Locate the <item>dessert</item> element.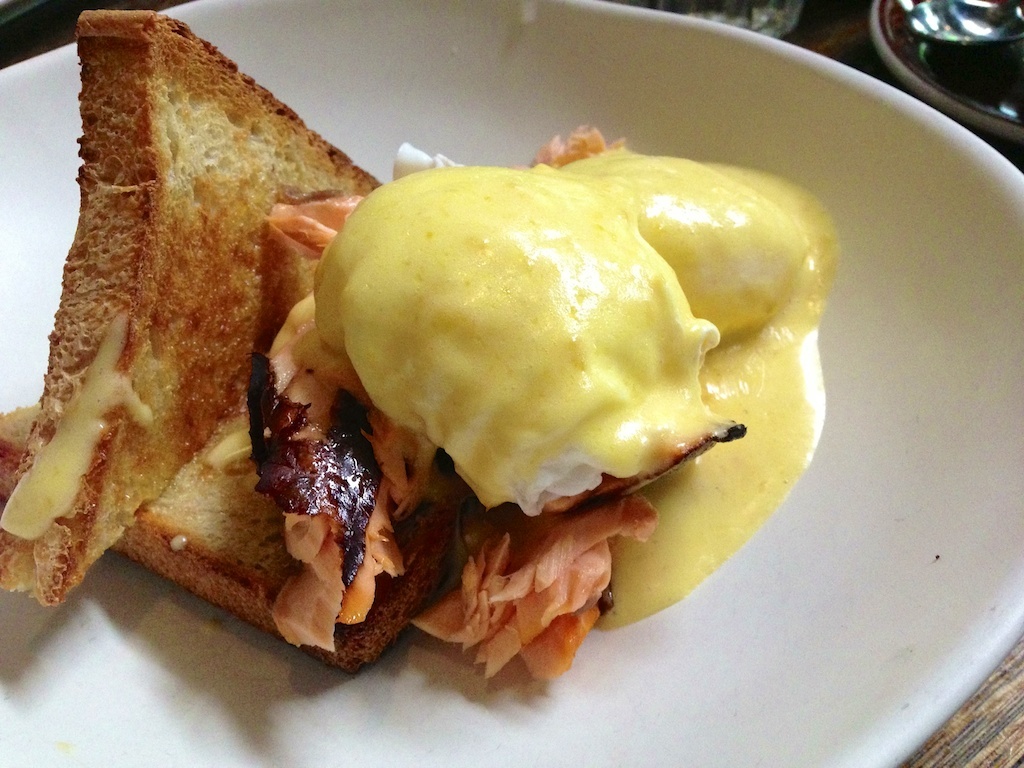
Element bbox: 311, 148, 842, 602.
